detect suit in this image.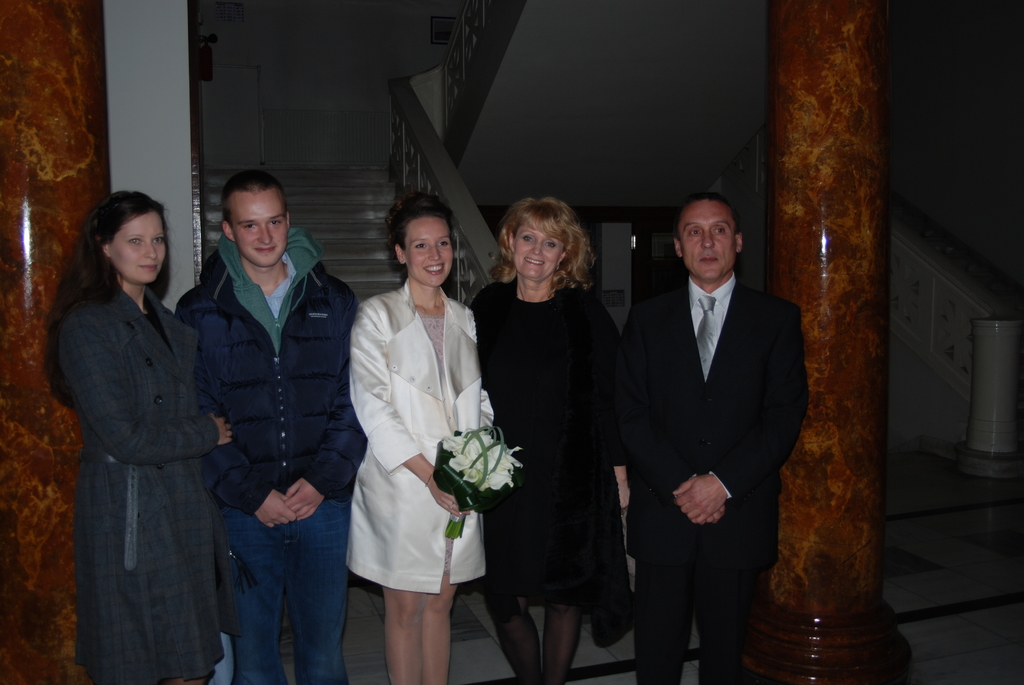
Detection: 623/181/815/684.
